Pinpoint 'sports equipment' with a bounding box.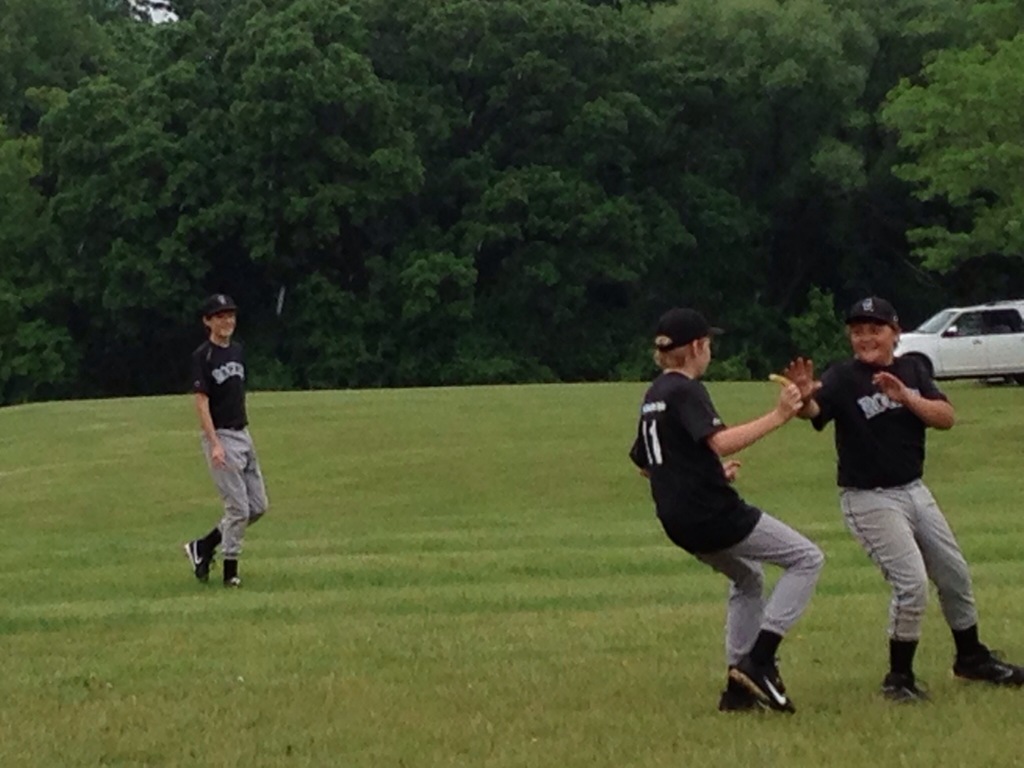
(182, 538, 219, 584).
